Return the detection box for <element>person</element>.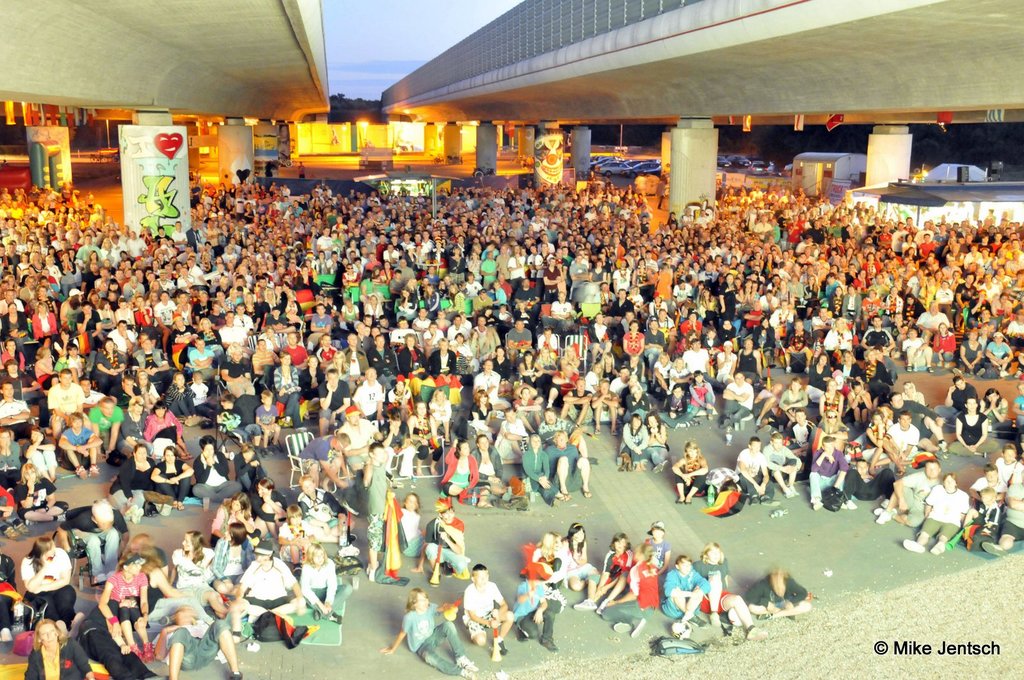
(x1=379, y1=259, x2=395, y2=281).
